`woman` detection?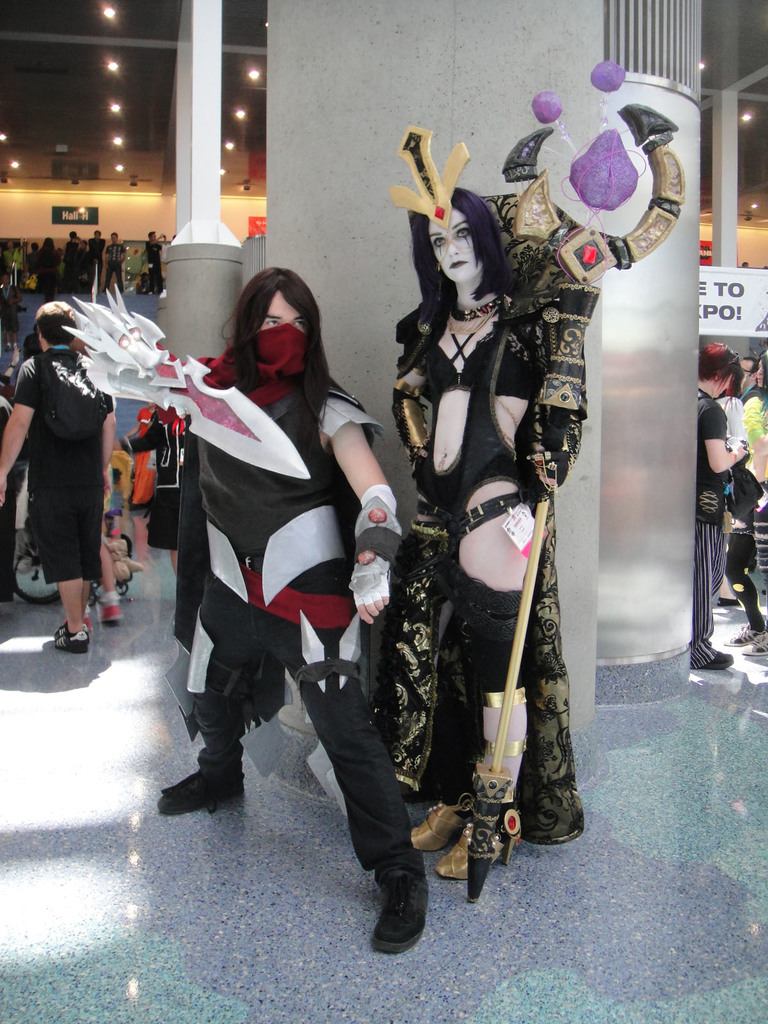
crop(0, 341, 19, 392)
